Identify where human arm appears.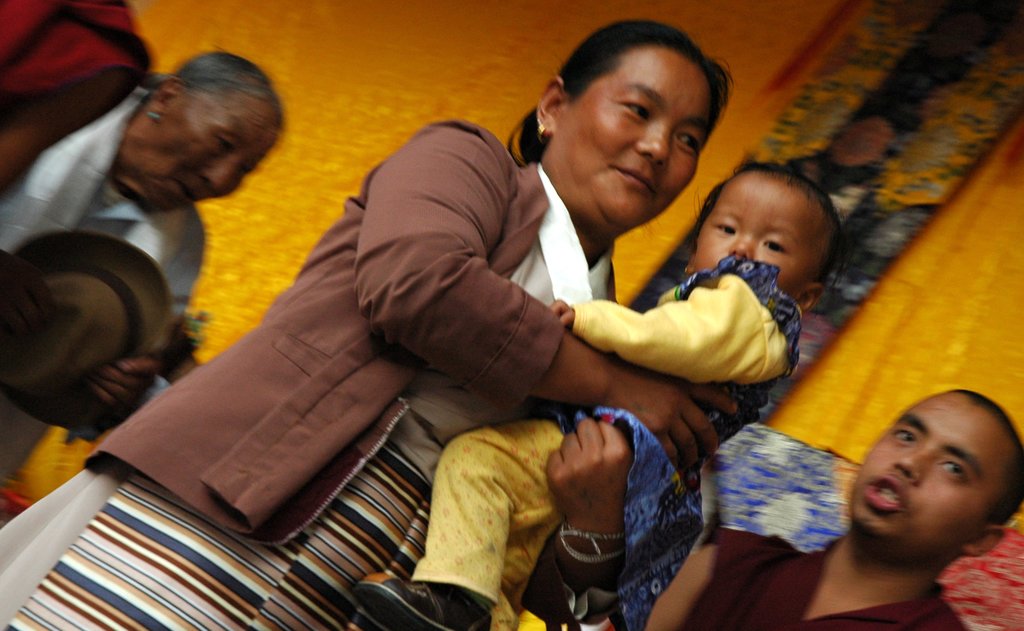
Appears at (0,72,93,352).
